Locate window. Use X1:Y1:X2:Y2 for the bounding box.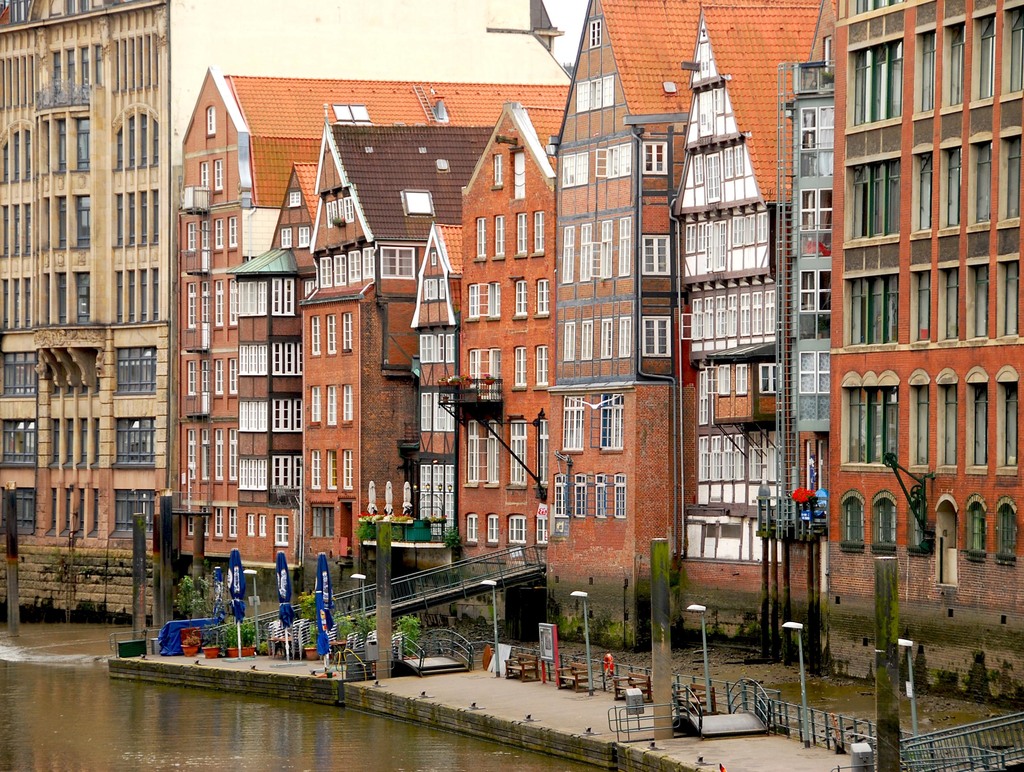
219:362:224:397.
